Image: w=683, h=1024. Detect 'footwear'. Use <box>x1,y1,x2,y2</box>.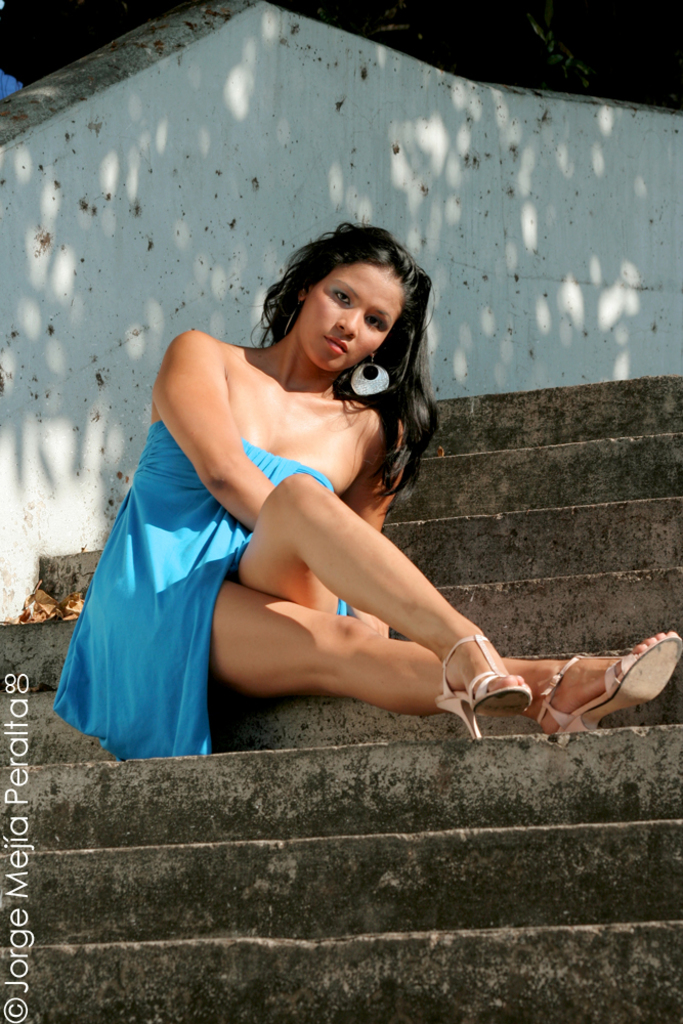
<box>539,633,682,734</box>.
